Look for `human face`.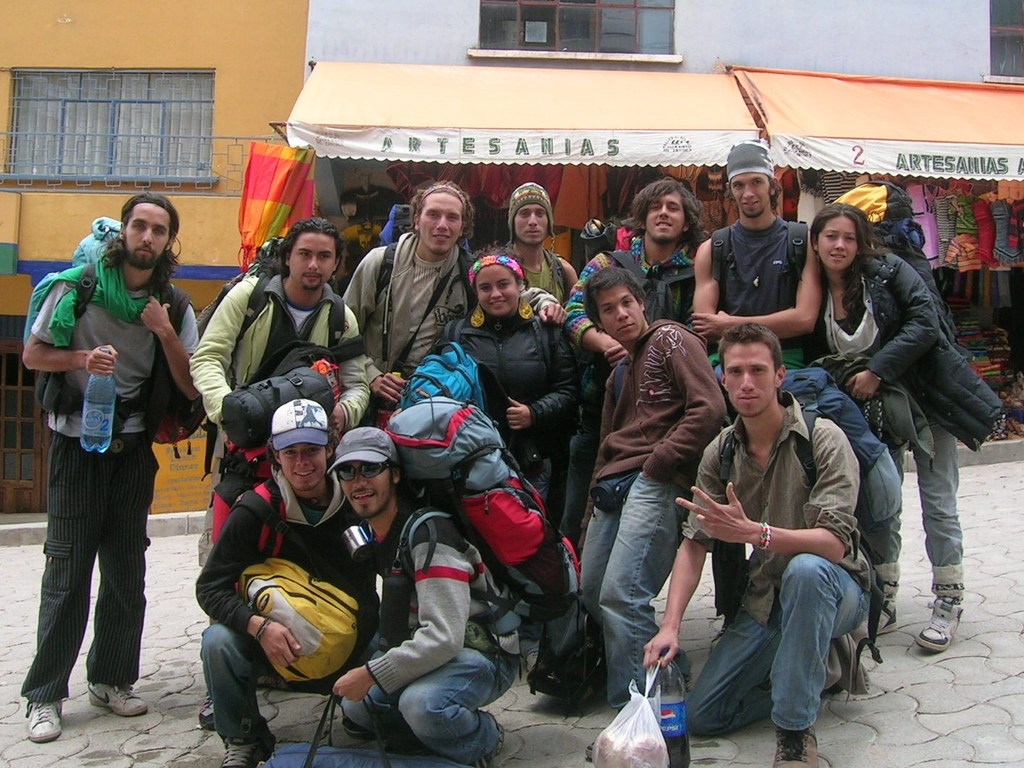
Found: 128,204,169,267.
